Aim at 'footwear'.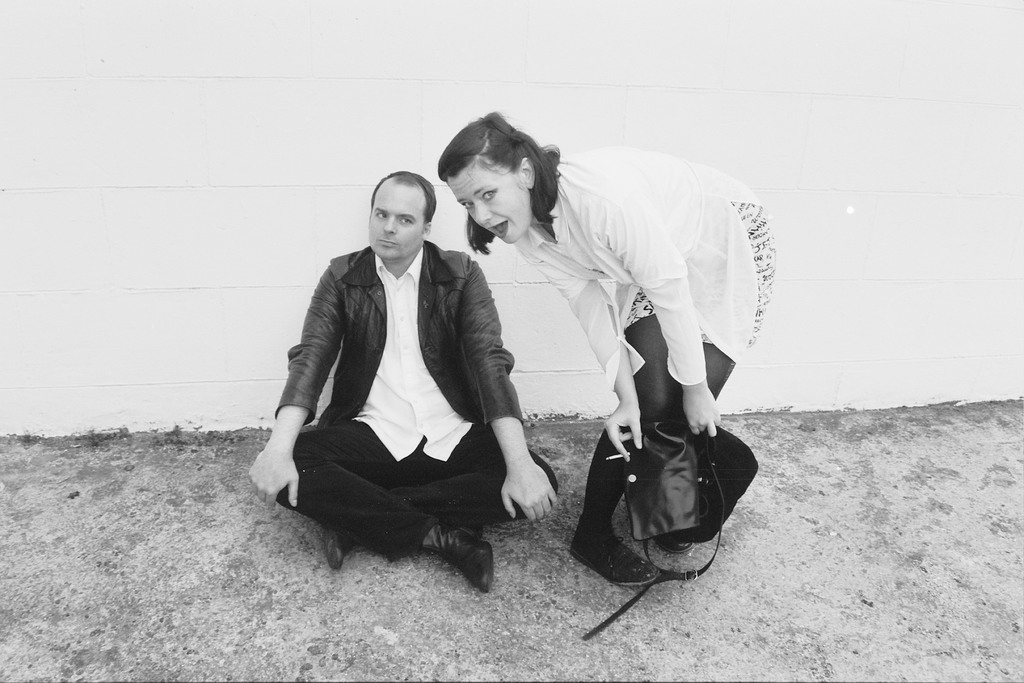
Aimed at bbox=(657, 539, 694, 555).
